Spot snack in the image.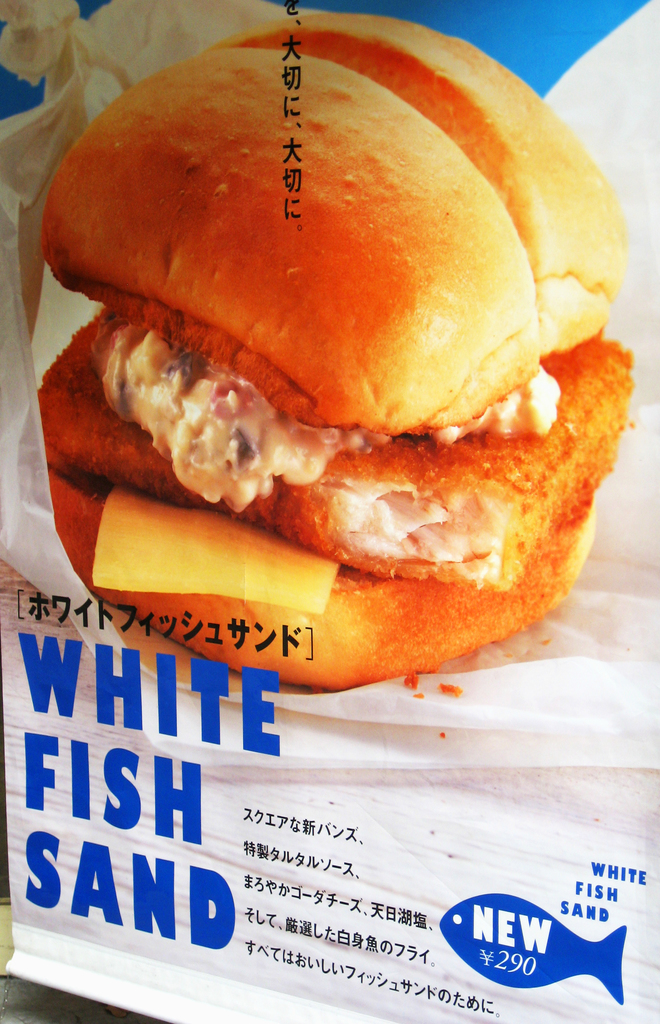
snack found at <box>0,0,646,695</box>.
